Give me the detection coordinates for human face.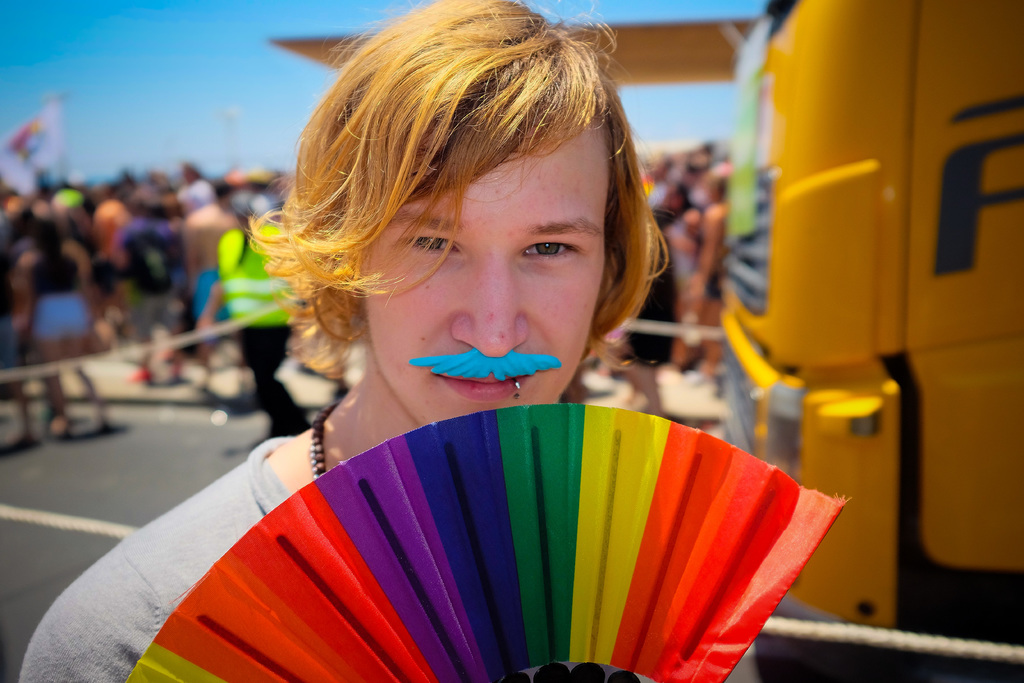
select_region(372, 144, 604, 427).
